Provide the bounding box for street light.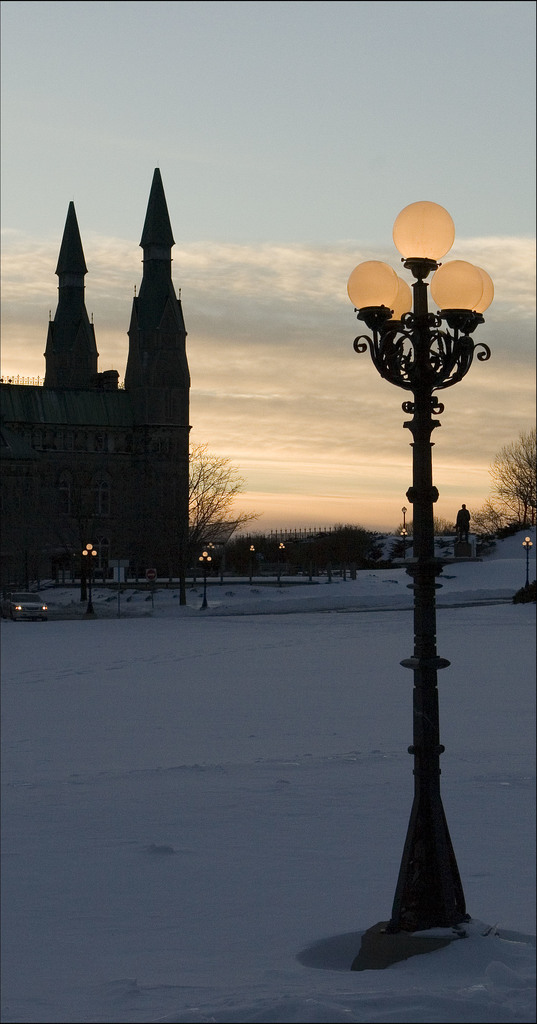
pyautogui.locateOnScreen(339, 204, 509, 870).
